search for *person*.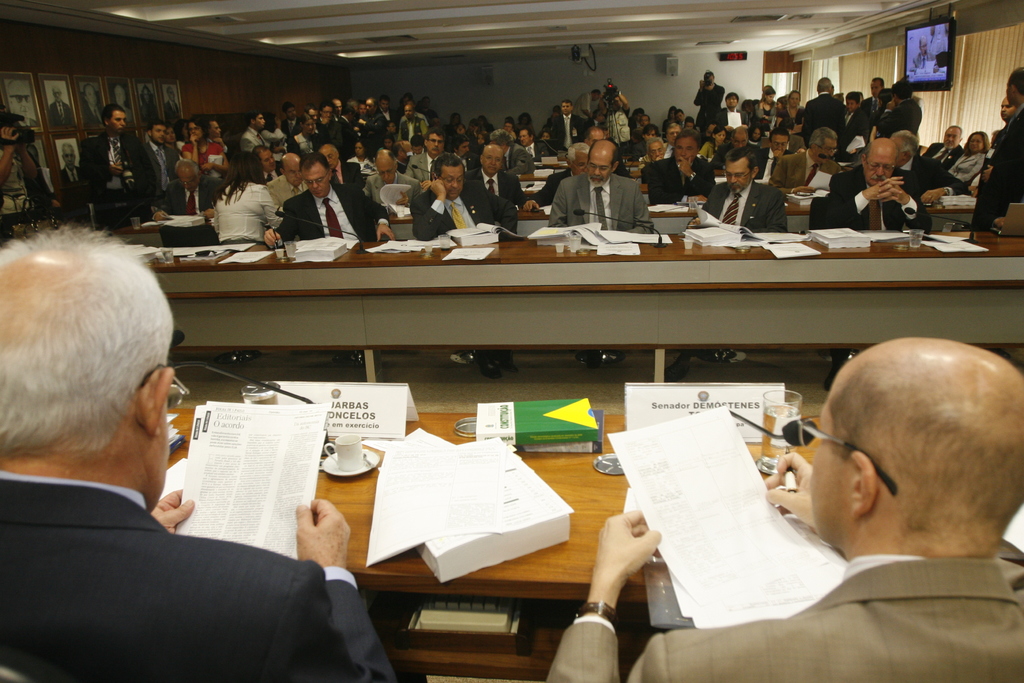
Found at l=964, t=72, r=1023, b=235.
